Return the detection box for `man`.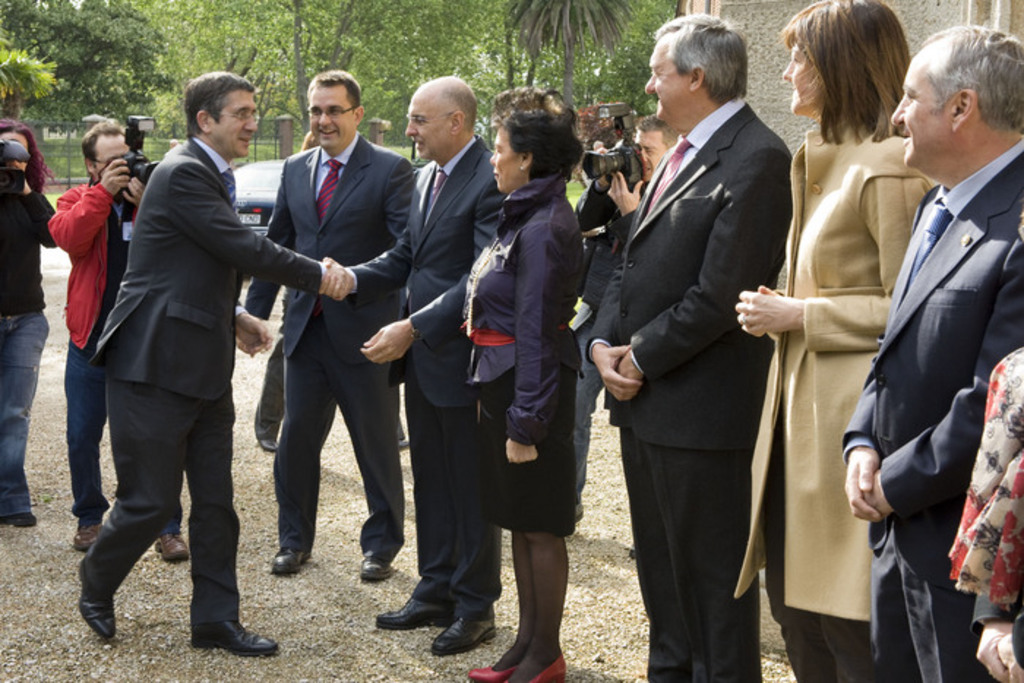
rect(568, 110, 680, 550).
